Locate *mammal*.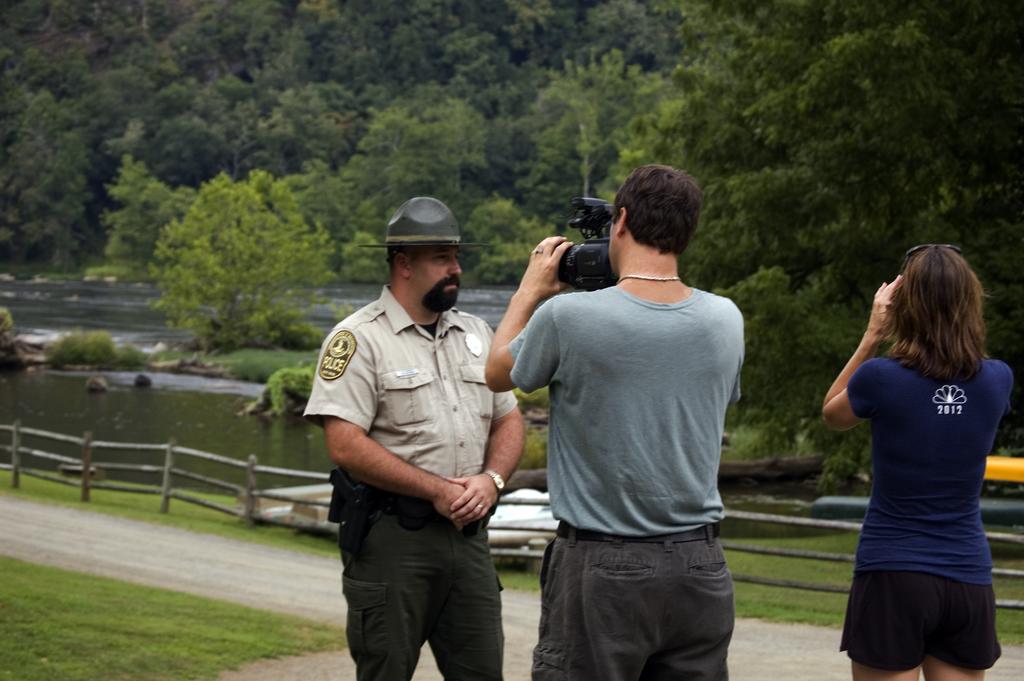
Bounding box: [826, 254, 1016, 672].
